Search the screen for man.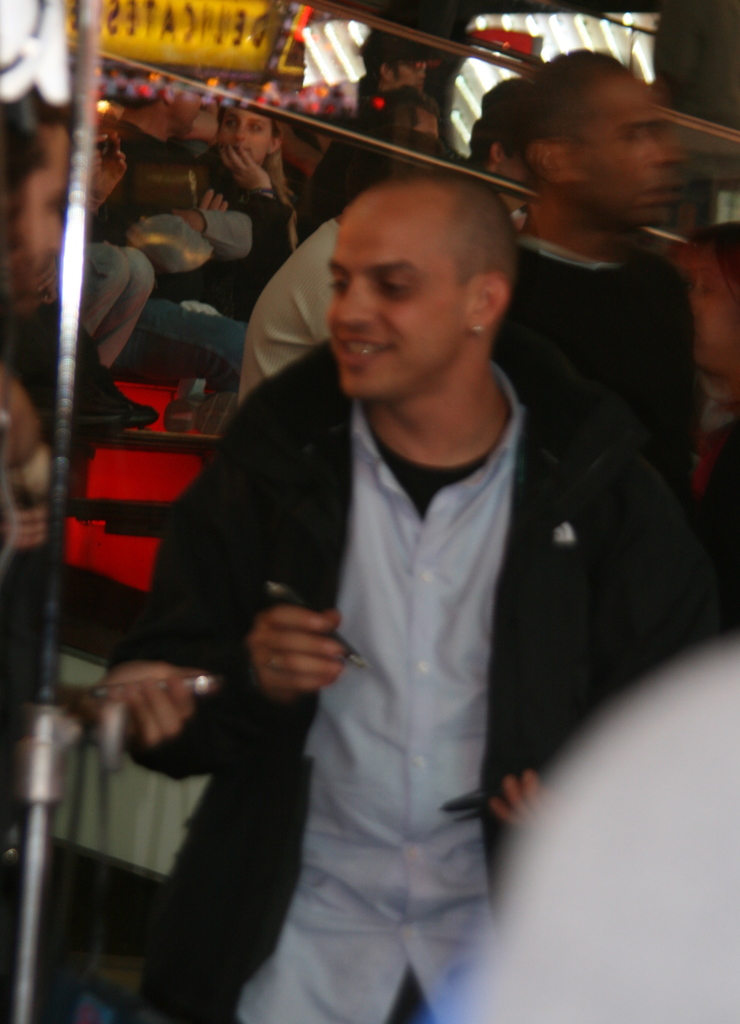
Found at (x1=475, y1=79, x2=535, y2=228).
